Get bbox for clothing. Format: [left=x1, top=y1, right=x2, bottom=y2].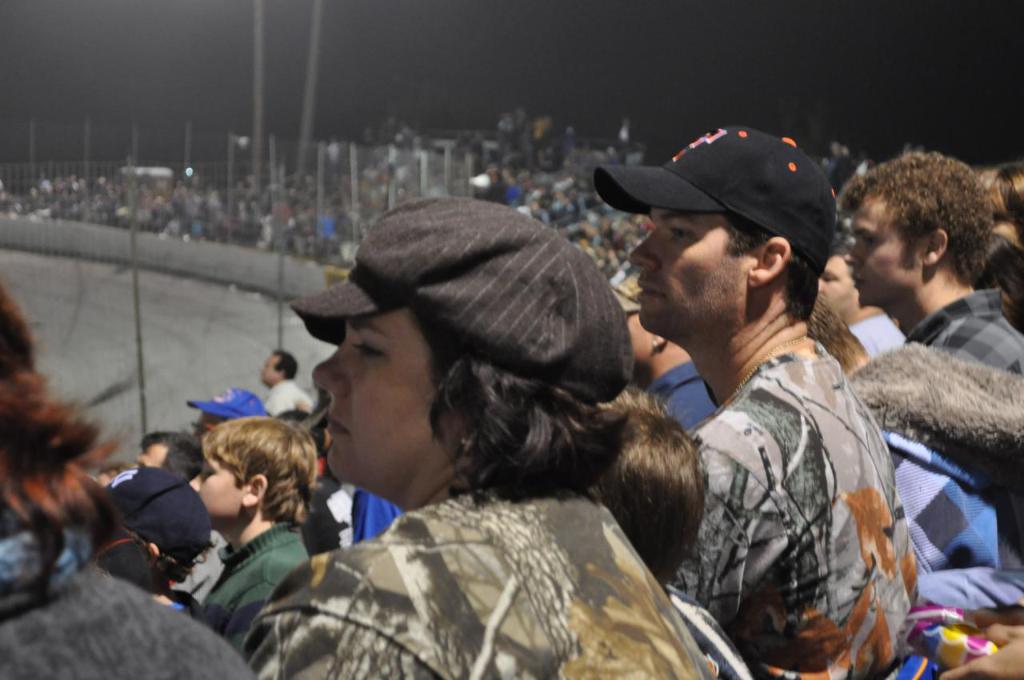
[left=651, top=248, right=916, bottom=679].
